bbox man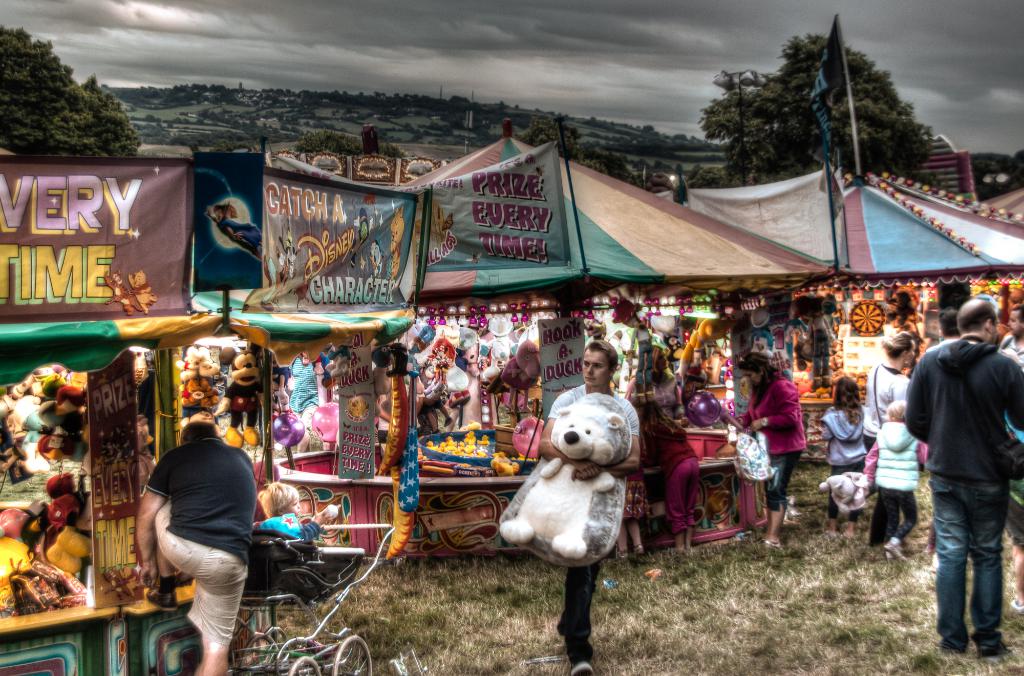
x1=540 y1=339 x2=640 y2=675
